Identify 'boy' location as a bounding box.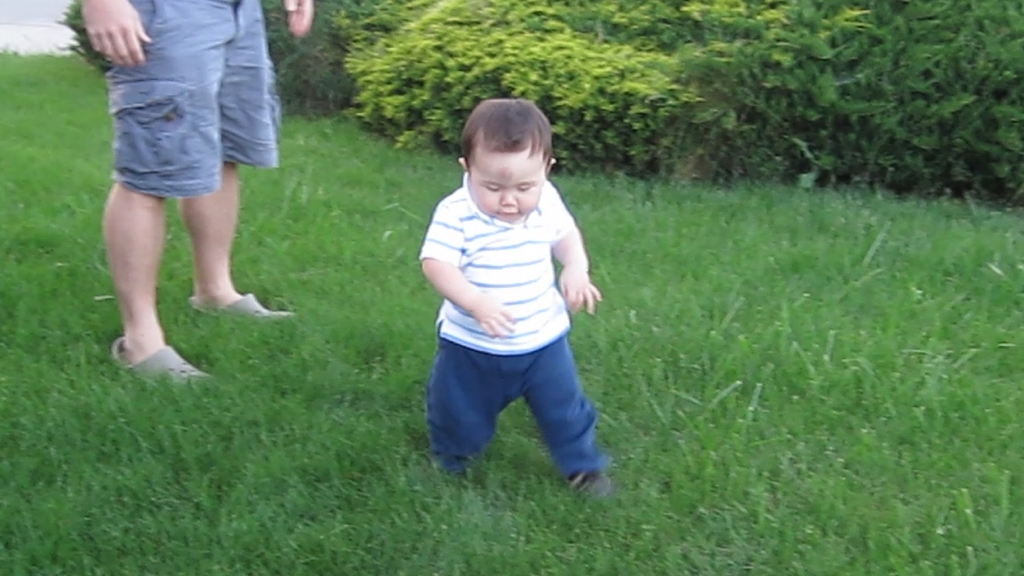
locate(414, 98, 614, 500).
